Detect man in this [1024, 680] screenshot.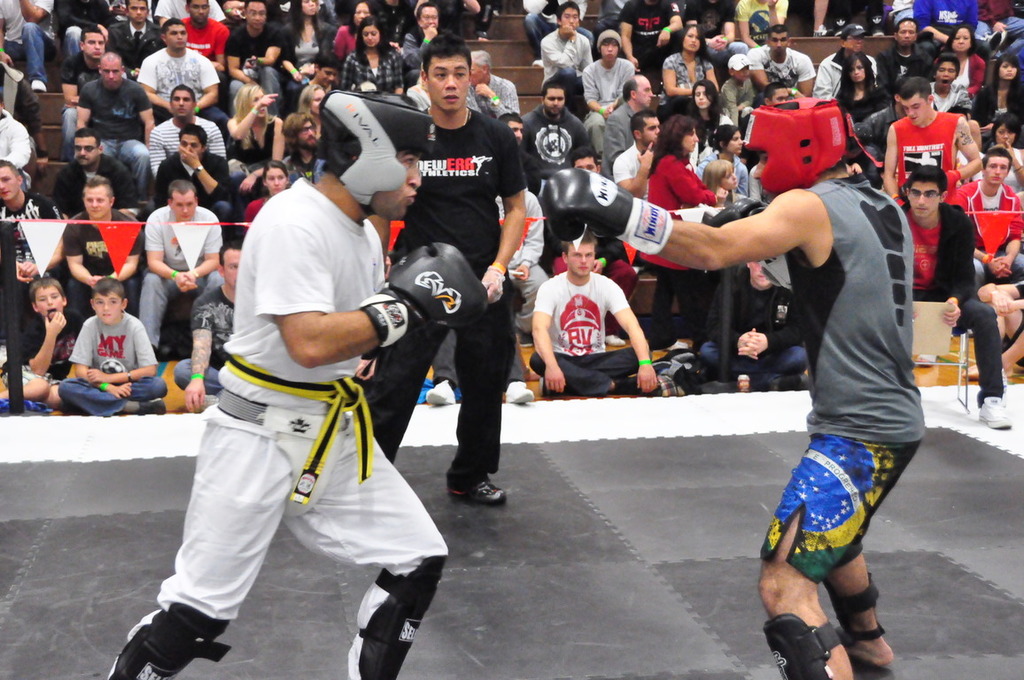
Detection: locate(751, 27, 815, 97).
